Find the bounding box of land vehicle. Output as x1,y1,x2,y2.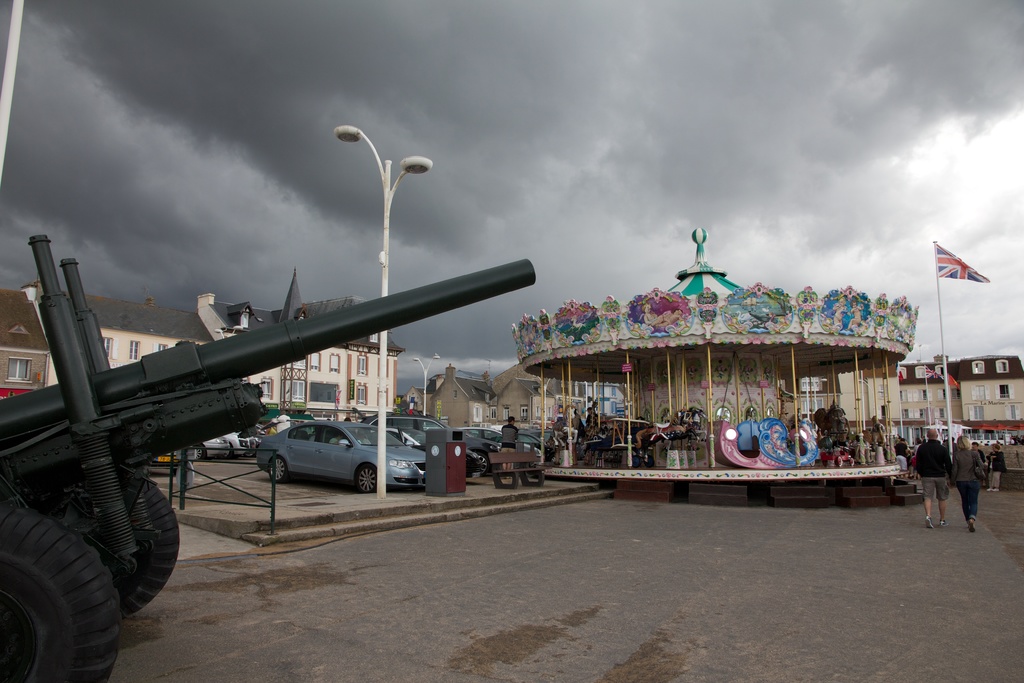
369,426,483,476.
